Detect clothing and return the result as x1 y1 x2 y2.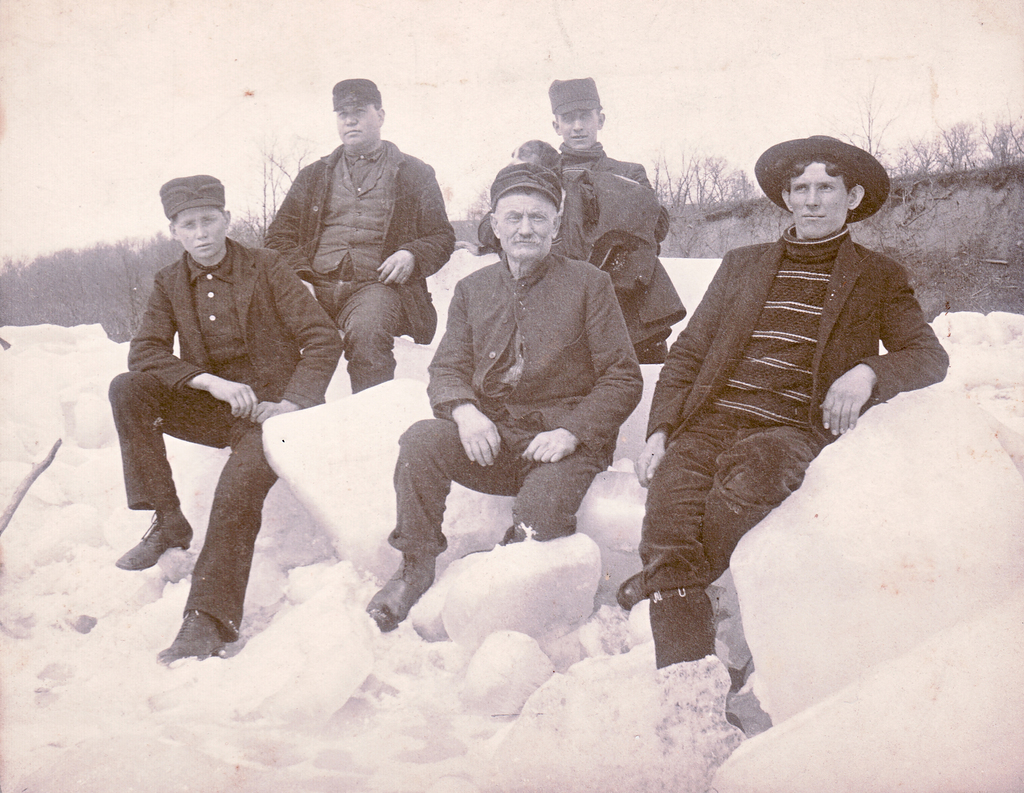
476 142 685 345.
